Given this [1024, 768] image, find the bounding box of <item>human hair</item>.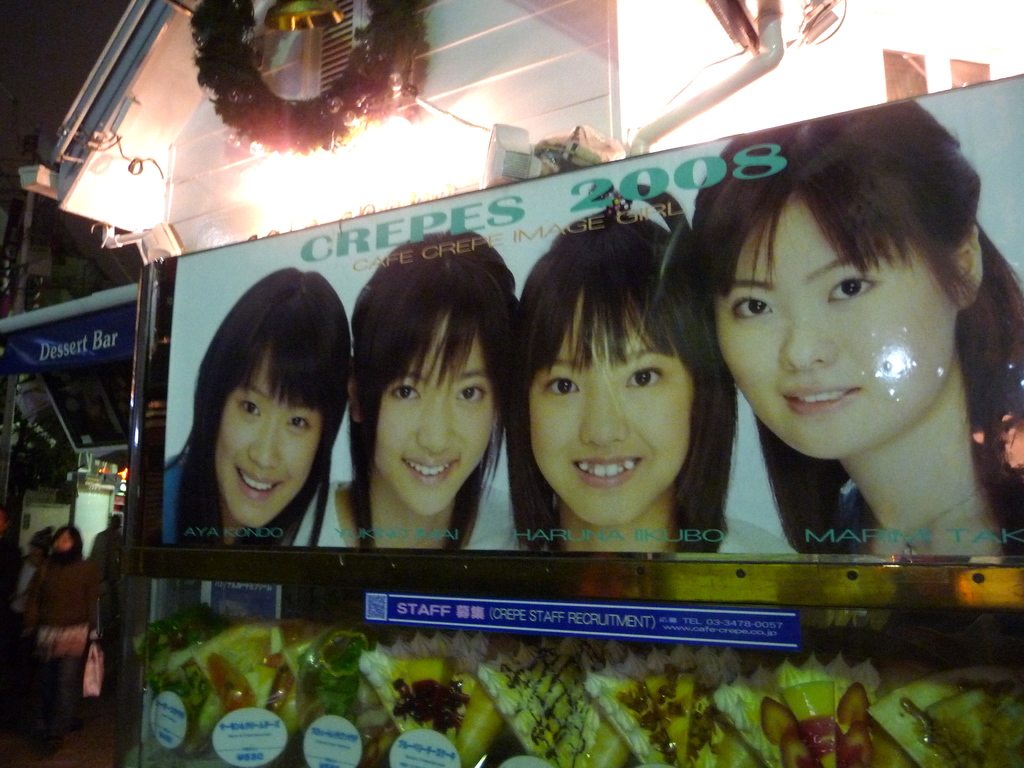
bbox=[511, 186, 743, 562].
